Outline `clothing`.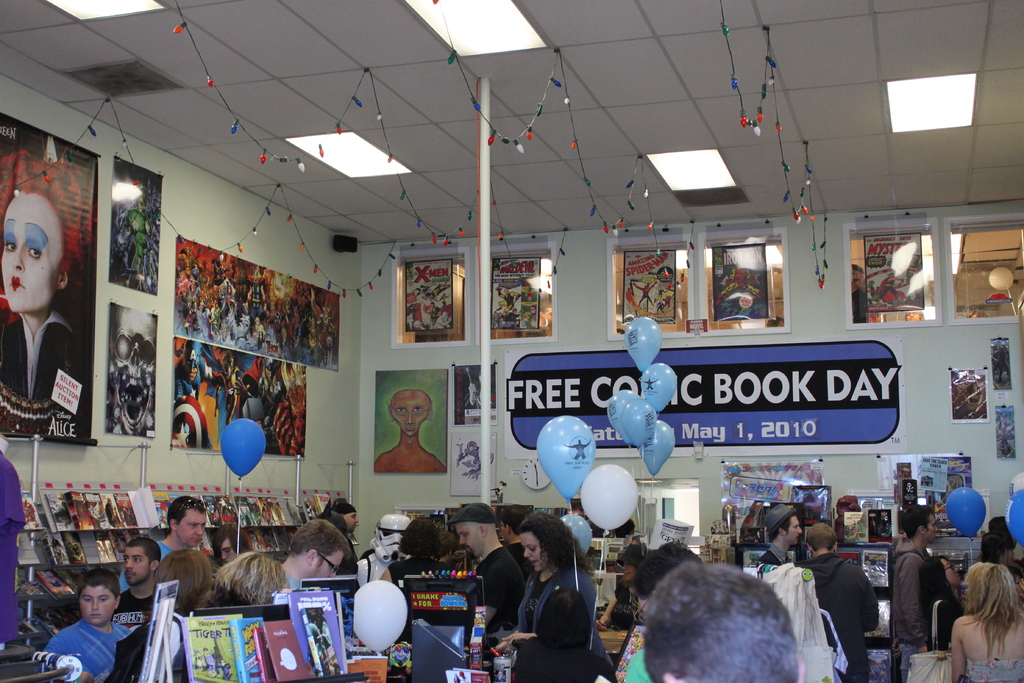
Outline: rect(285, 568, 308, 597).
